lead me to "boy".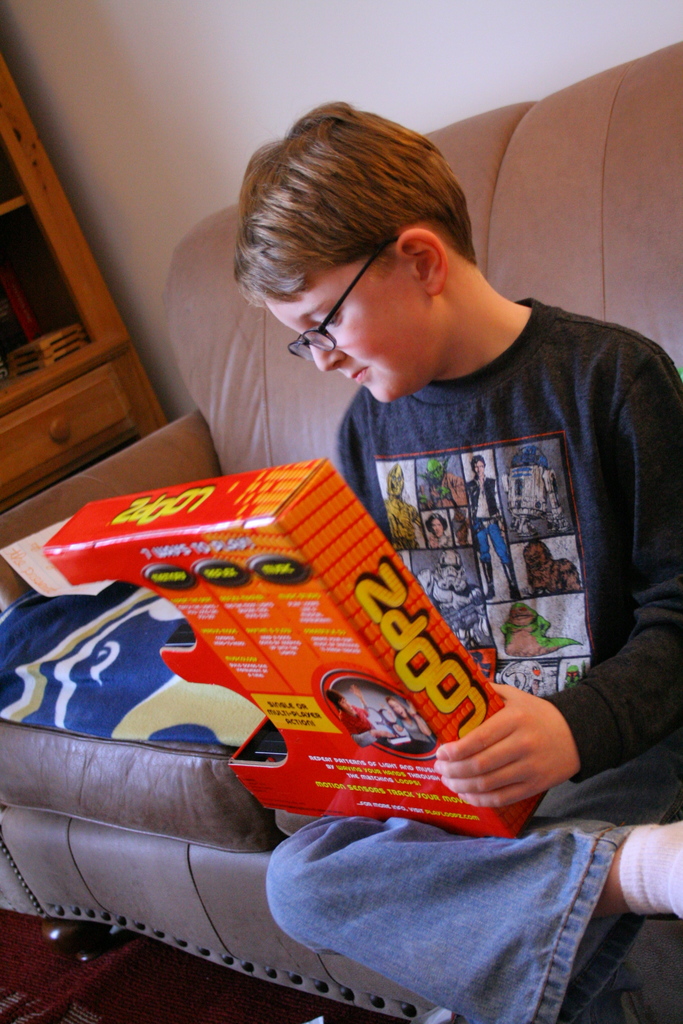
Lead to (left=173, top=179, right=648, bottom=899).
